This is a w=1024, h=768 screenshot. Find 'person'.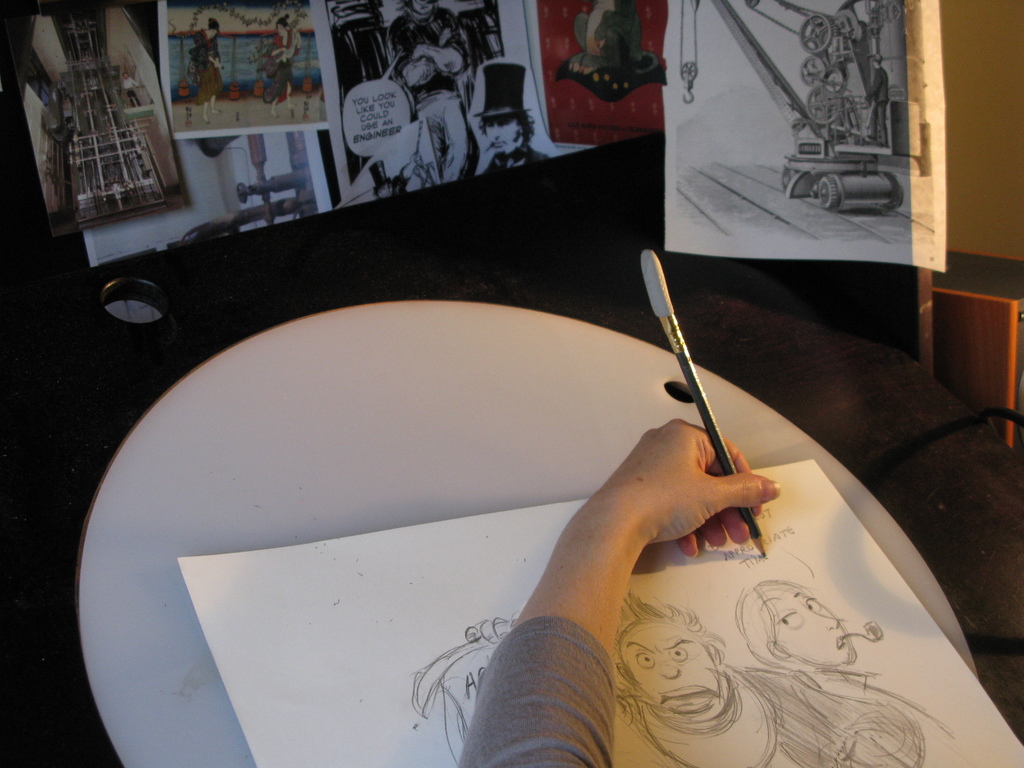
Bounding box: Rect(124, 69, 140, 106).
